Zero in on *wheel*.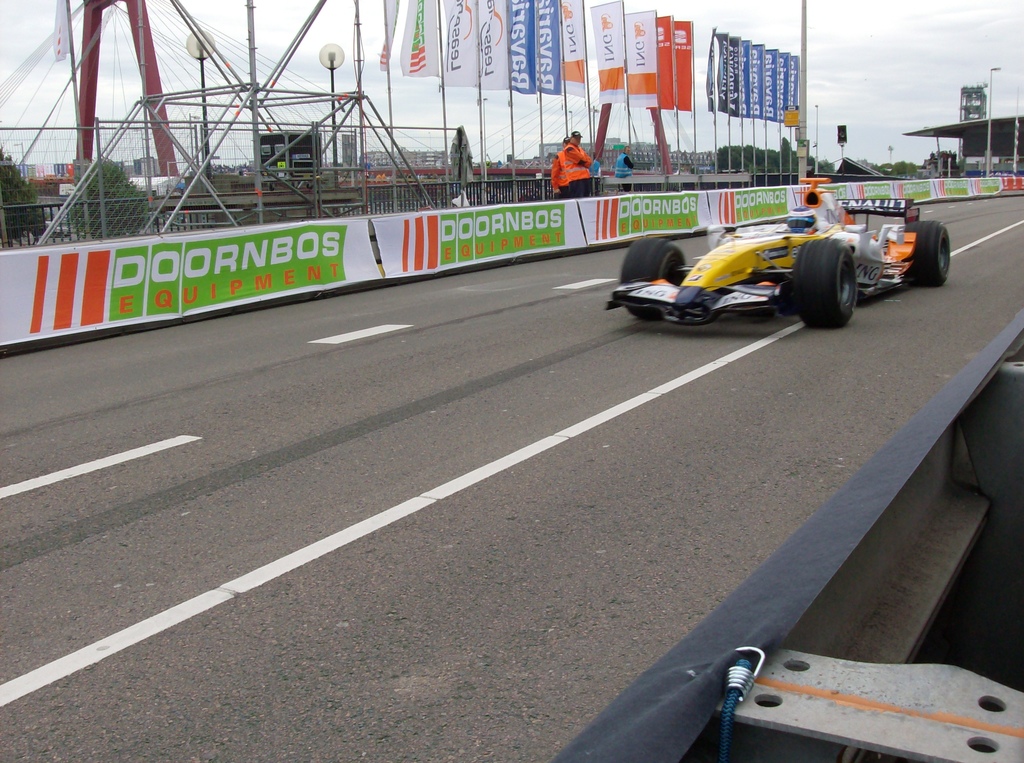
Zeroed in: BBox(904, 216, 951, 287).
